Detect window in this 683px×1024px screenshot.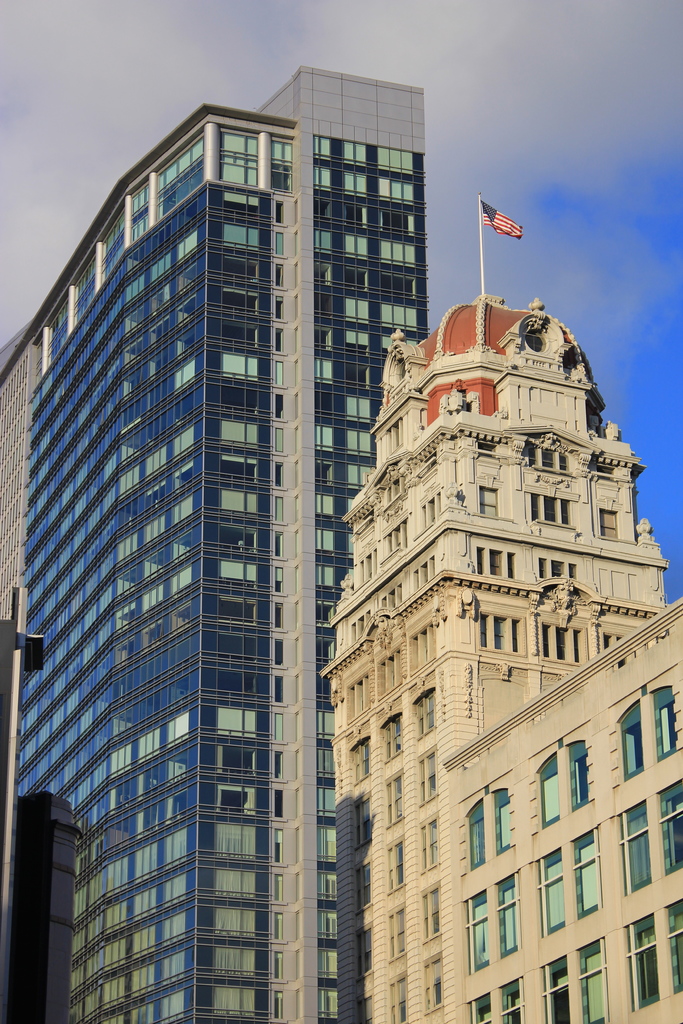
Detection: [x1=595, y1=632, x2=633, y2=652].
